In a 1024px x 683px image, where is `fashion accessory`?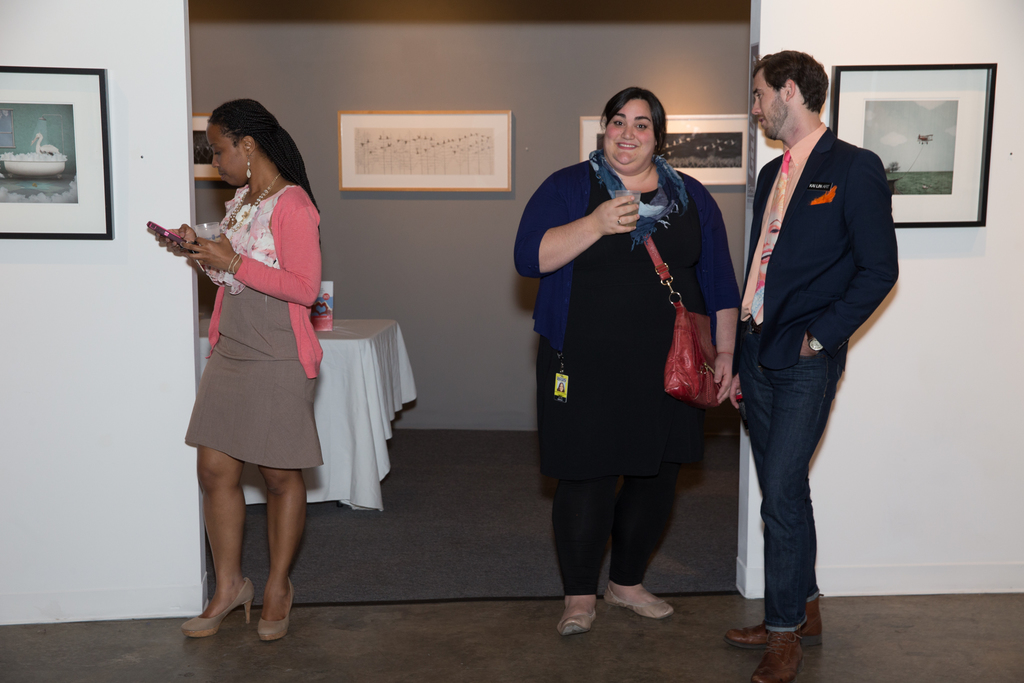
(245,161,252,179).
